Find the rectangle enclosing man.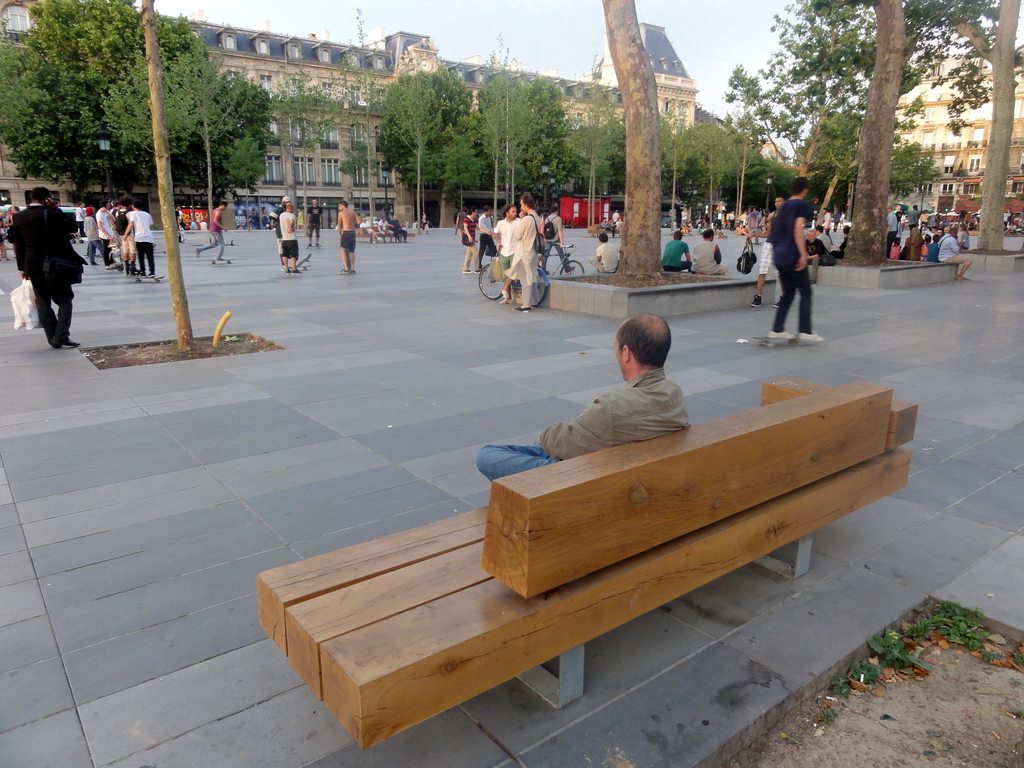
region(938, 230, 972, 278).
